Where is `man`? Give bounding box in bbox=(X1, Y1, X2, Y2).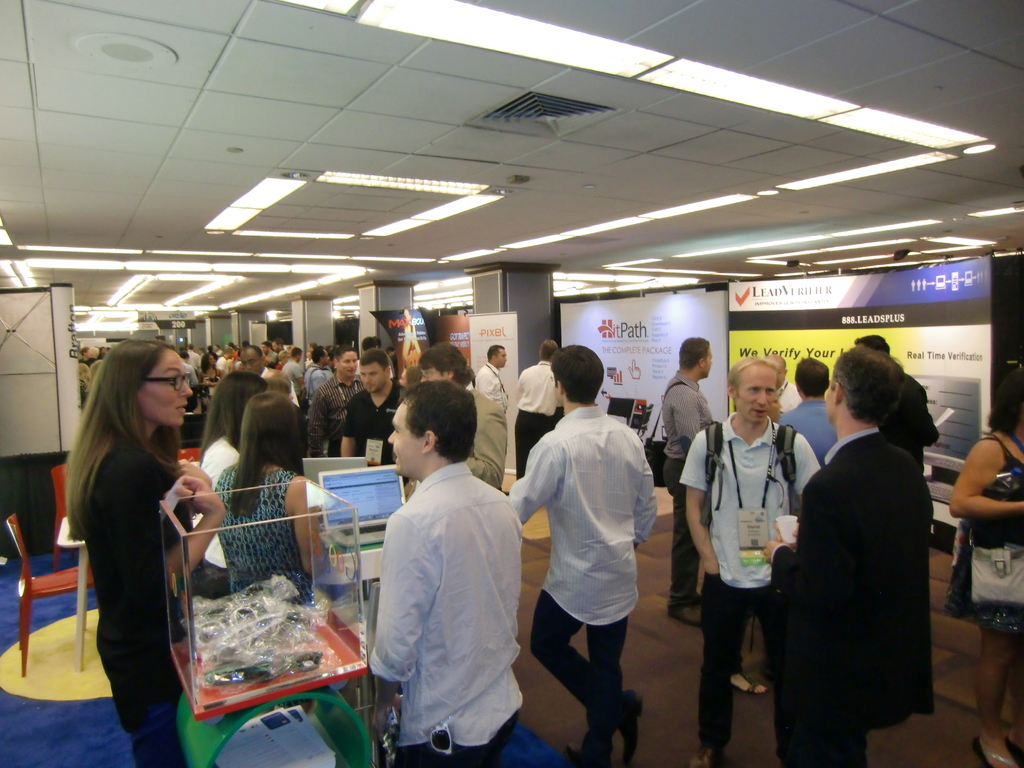
bbox=(472, 343, 509, 415).
